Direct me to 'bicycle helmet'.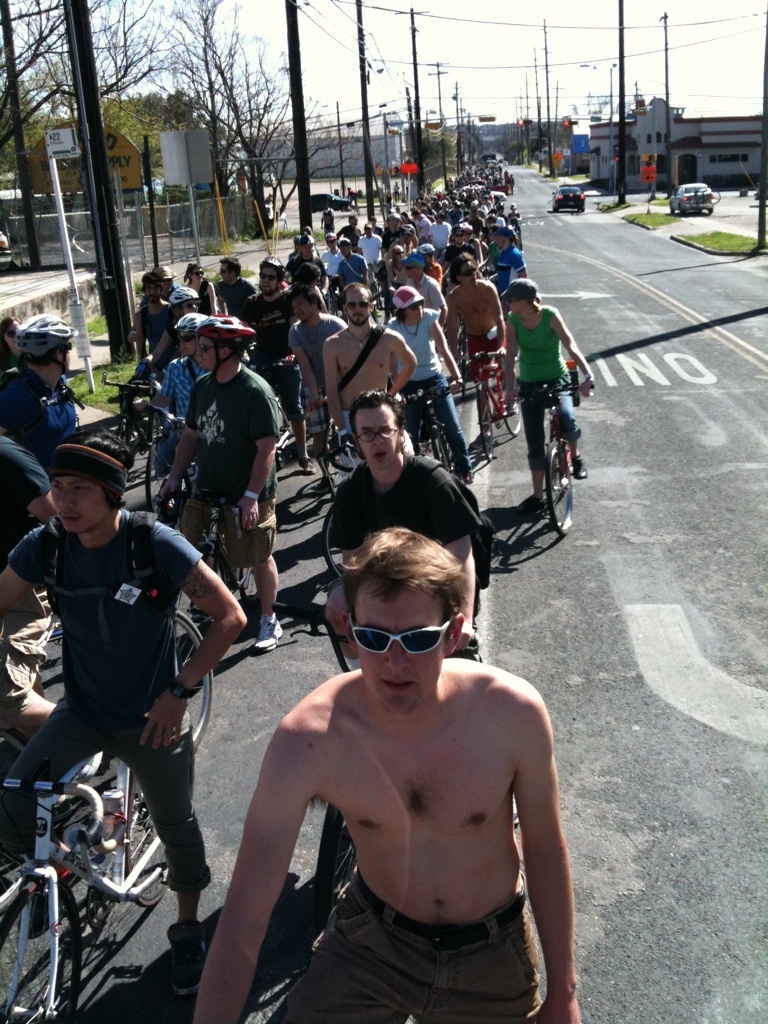
Direction: x1=172, y1=289, x2=195, y2=305.
